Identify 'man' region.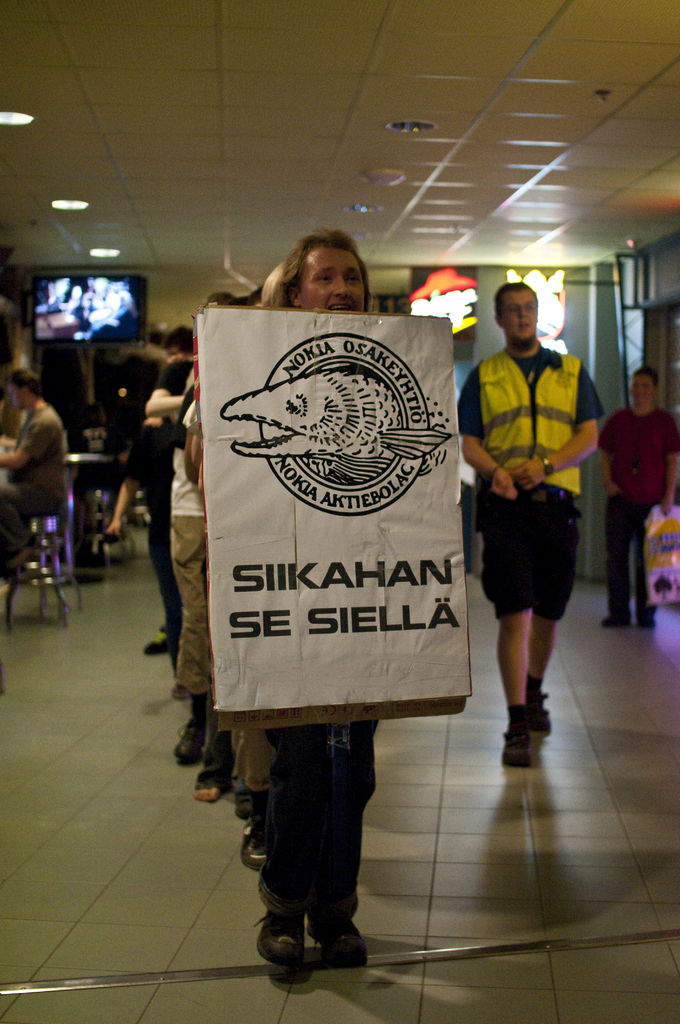
Region: region(451, 274, 606, 767).
